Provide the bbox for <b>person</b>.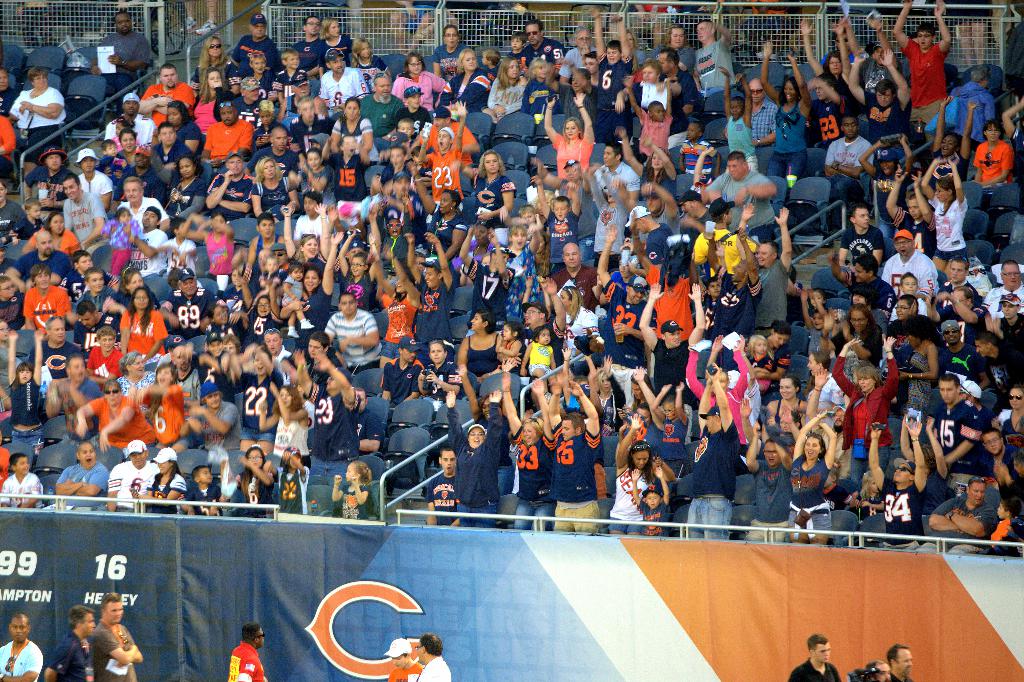
(x1=732, y1=437, x2=792, y2=556).
